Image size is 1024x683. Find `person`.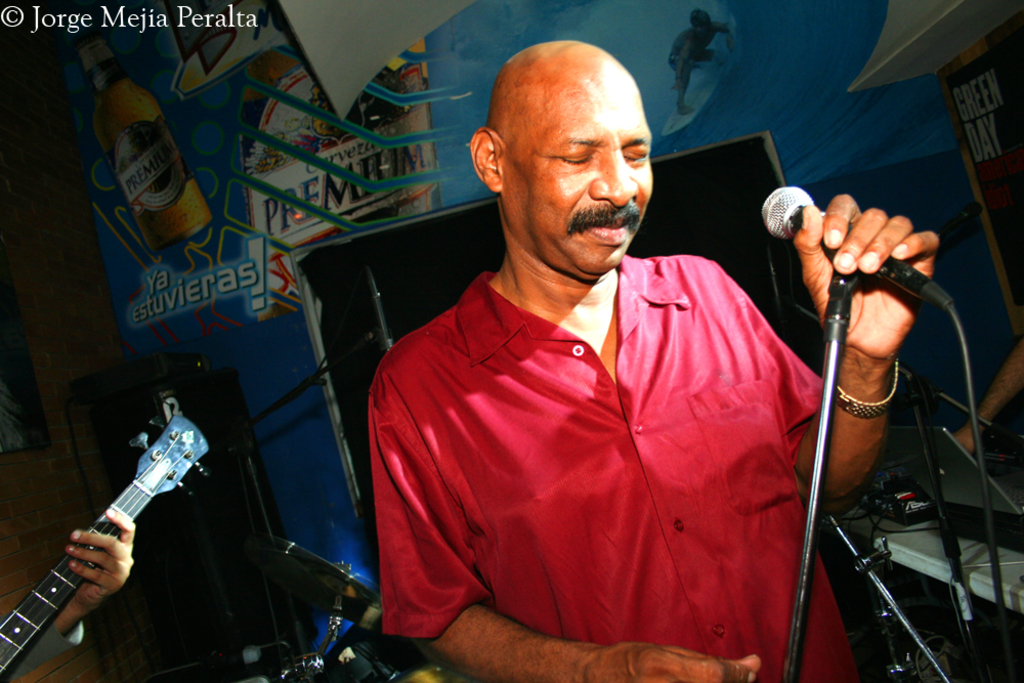
<bbox>0, 507, 134, 682</bbox>.
